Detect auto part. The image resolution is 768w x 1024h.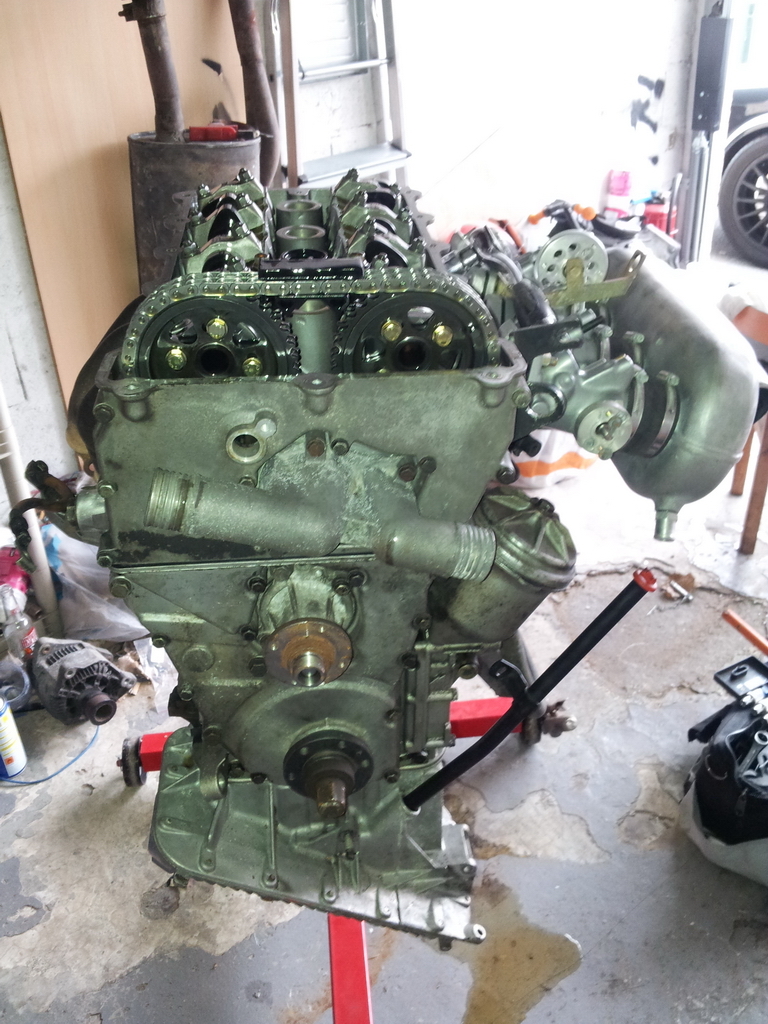
box(116, 0, 261, 299).
